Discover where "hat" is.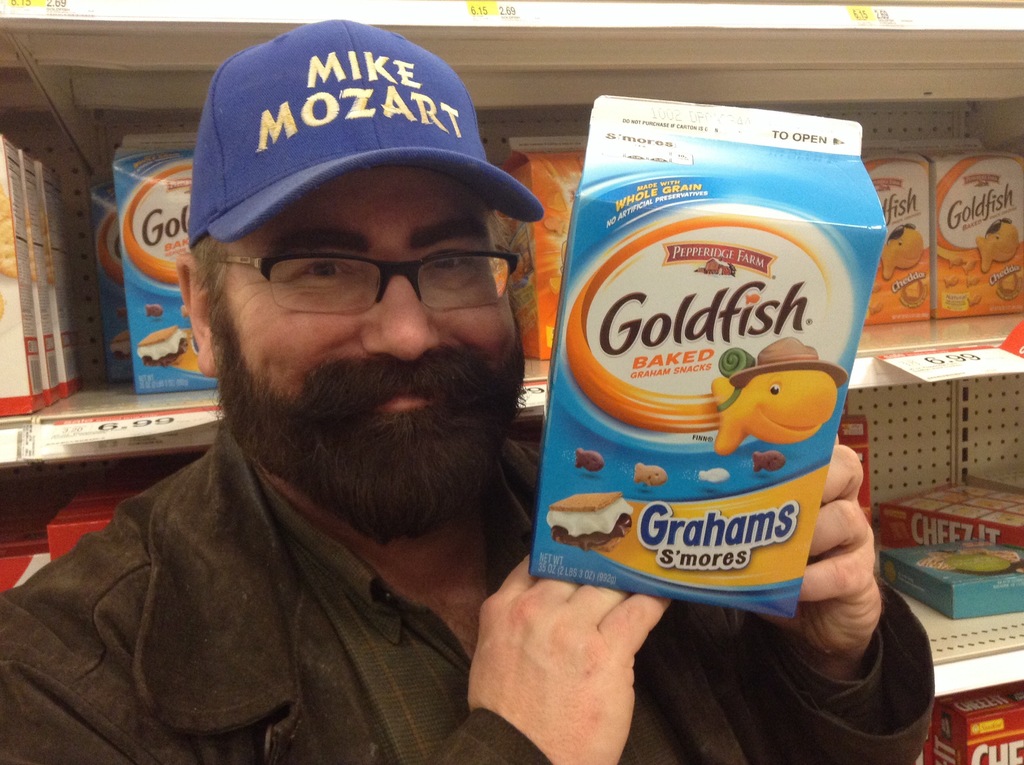
Discovered at BBox(189, 15, 548, 246).
